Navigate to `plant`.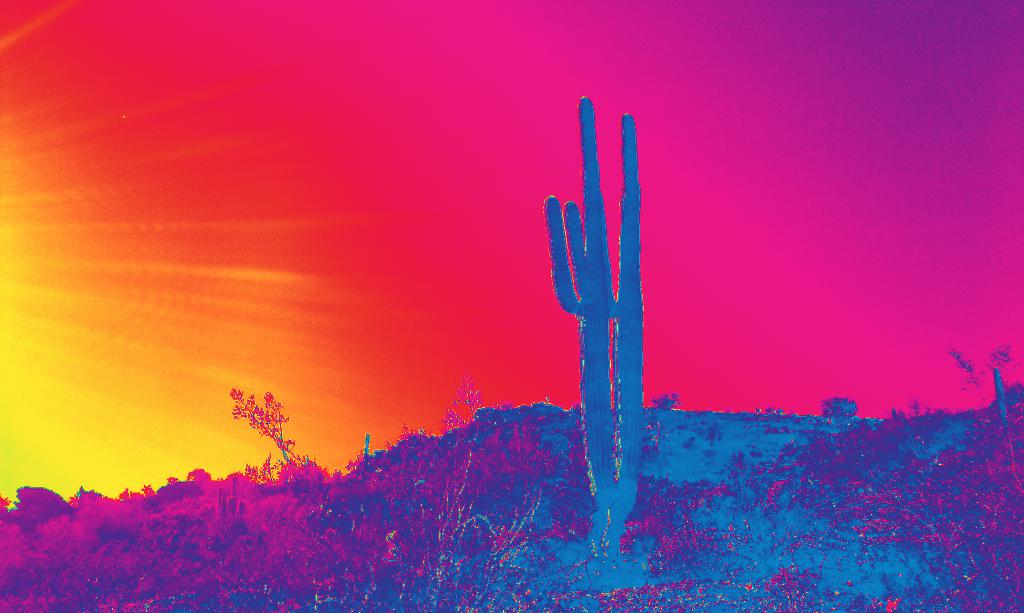
Navigation target: box=[945, 342, 1023, 422].
